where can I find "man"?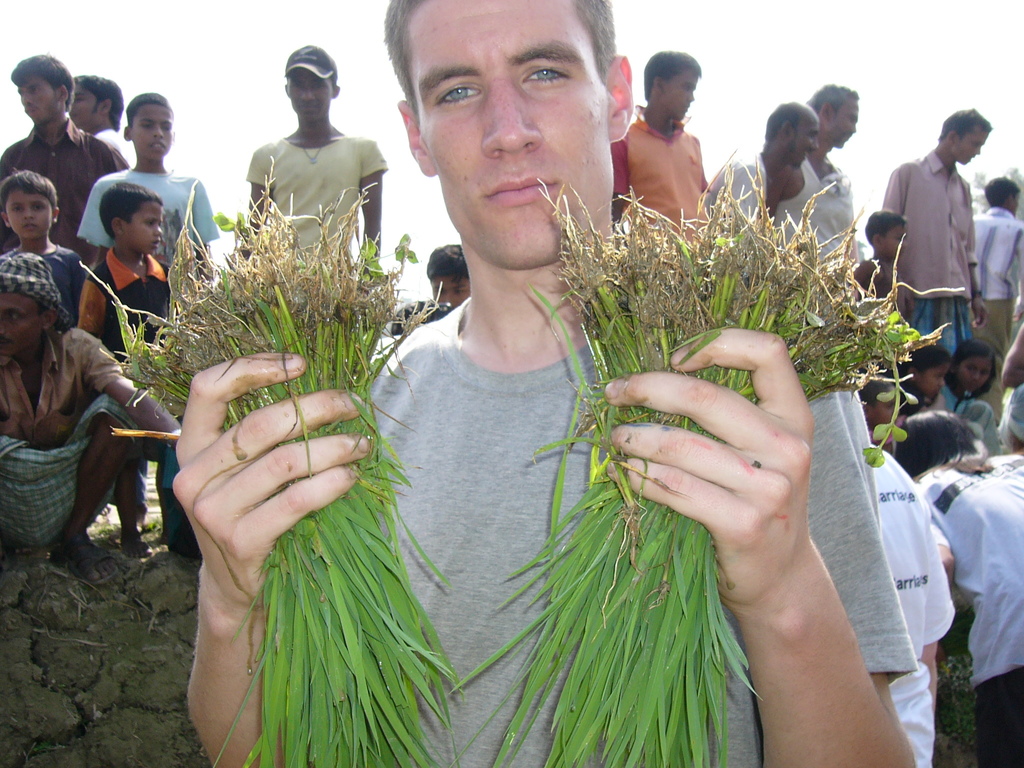
You can find it at [0, 264, 165, 562].
